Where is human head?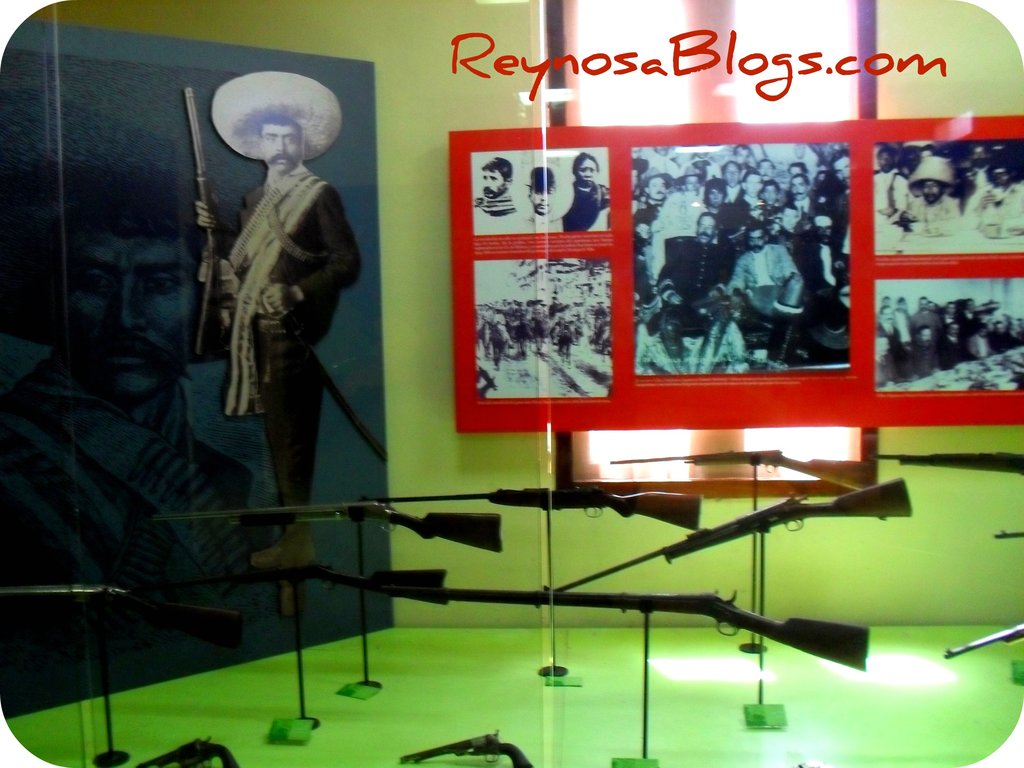
region(746, 223, 767, 252).
